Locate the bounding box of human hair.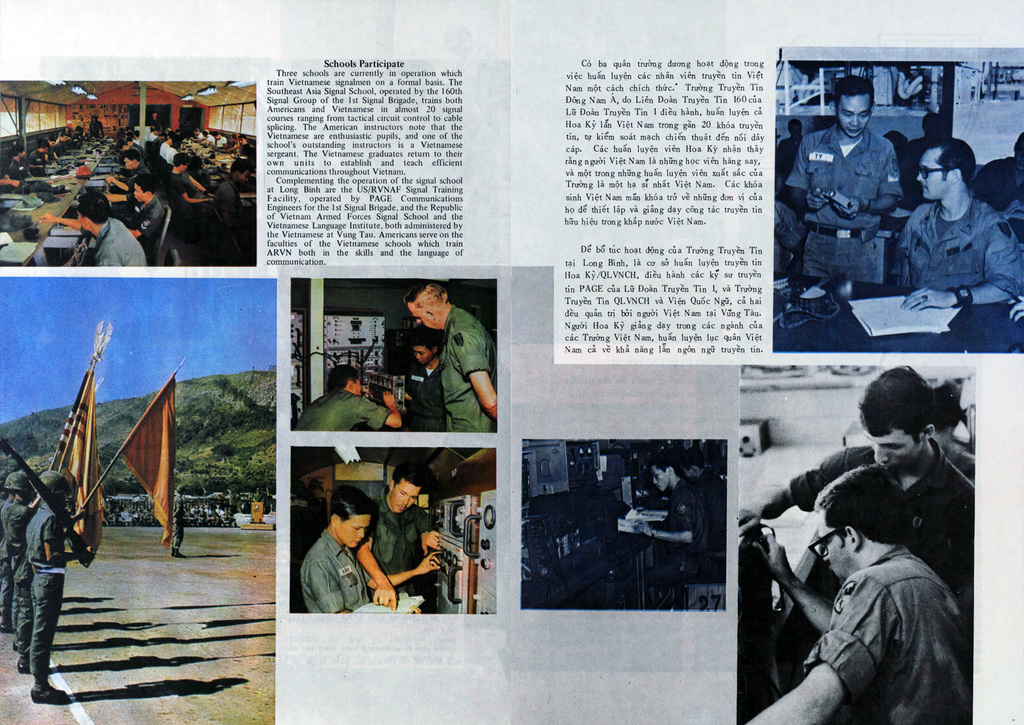
Bounding box: detection(833, 73, 875, 110).
